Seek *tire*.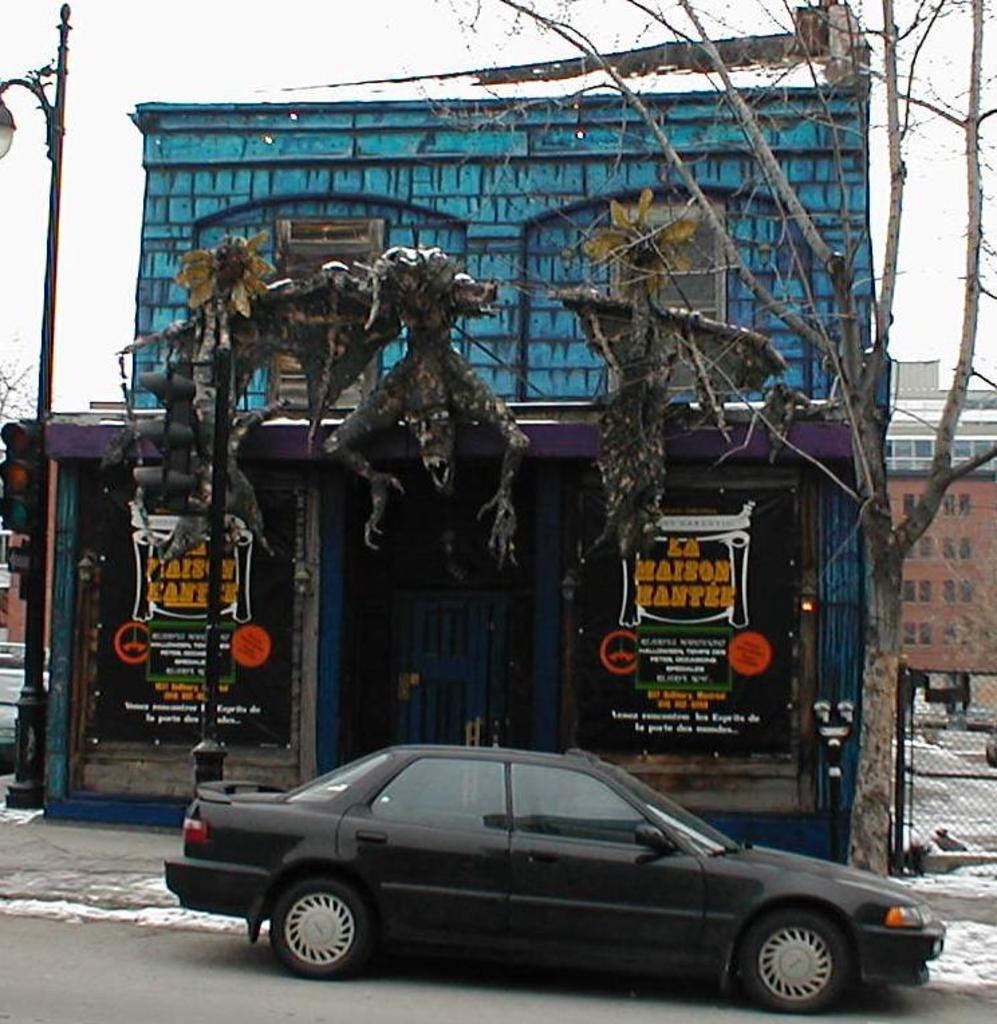
crop(740, 906, 871, 1023).
